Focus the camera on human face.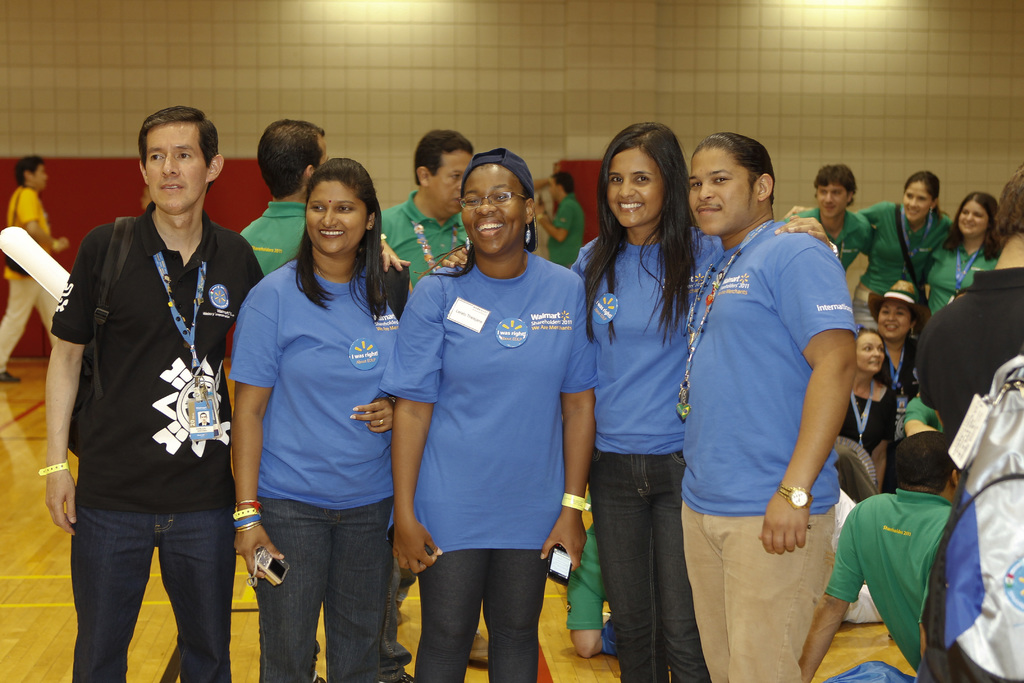
Focus region: {"x1": 143, "y1": 126, "x2": 206, "y2": 214}.
